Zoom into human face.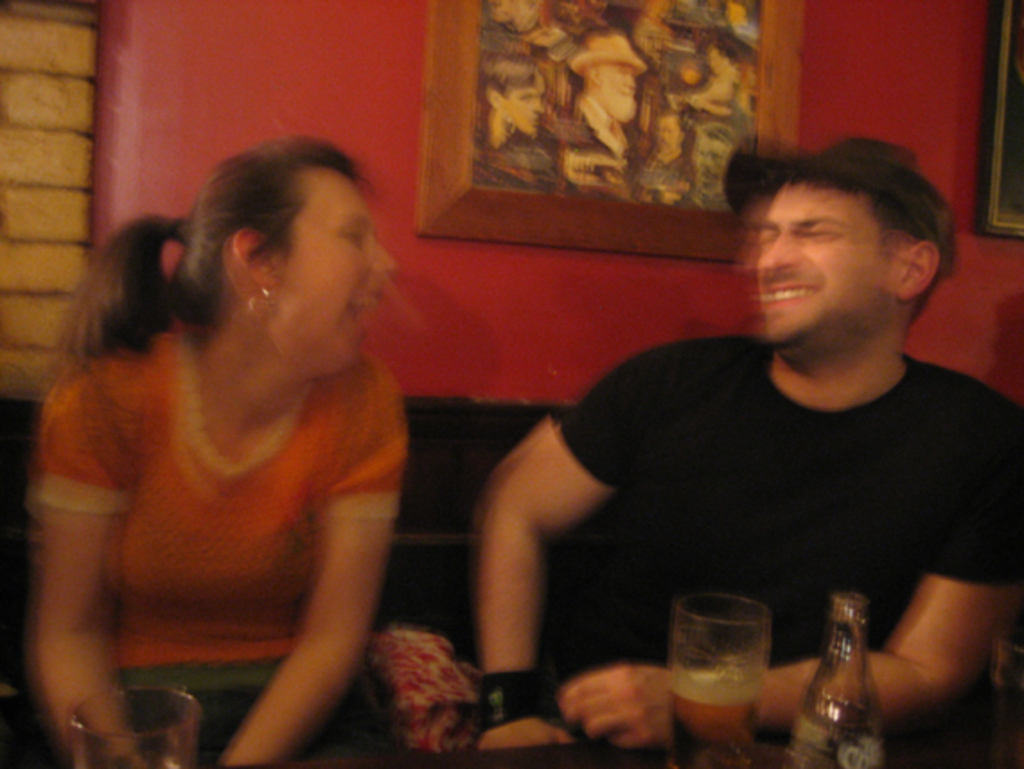
Zoom target: [x1=271, y1=172, x2=397, y2=370].
